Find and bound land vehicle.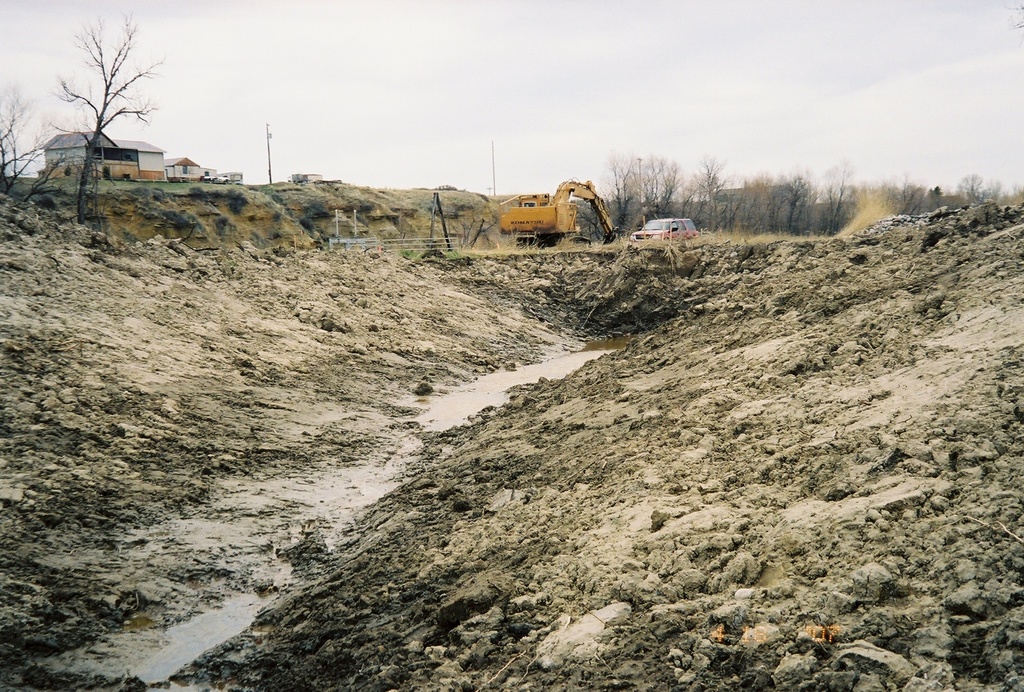
Bound: 498/180/620/248.
